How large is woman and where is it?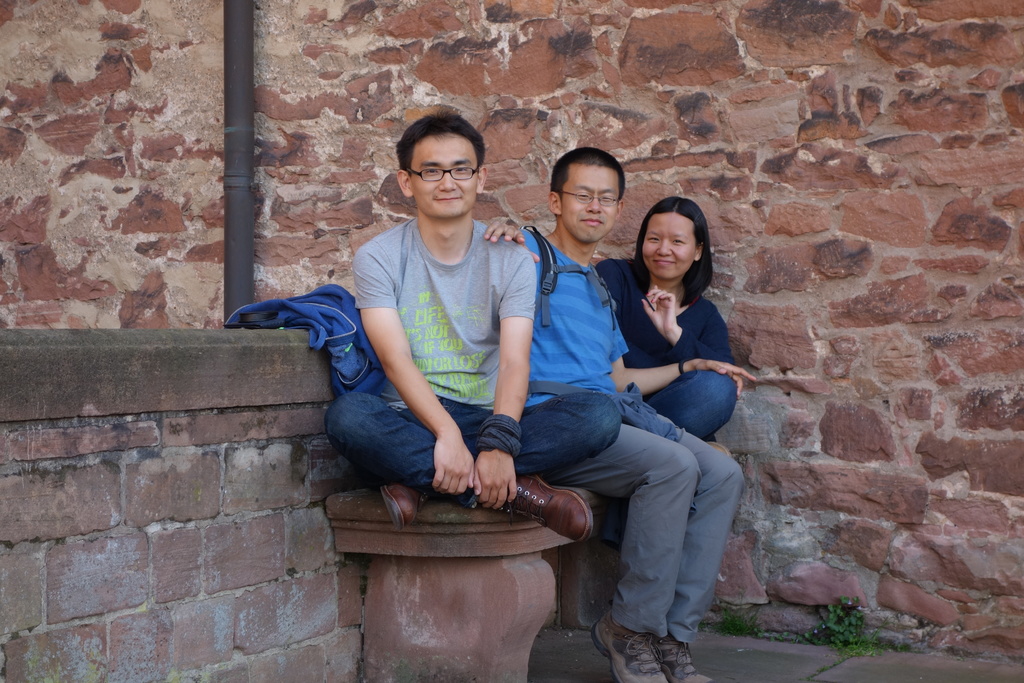
Bounding box: box=[475, 183, 796, 472].
